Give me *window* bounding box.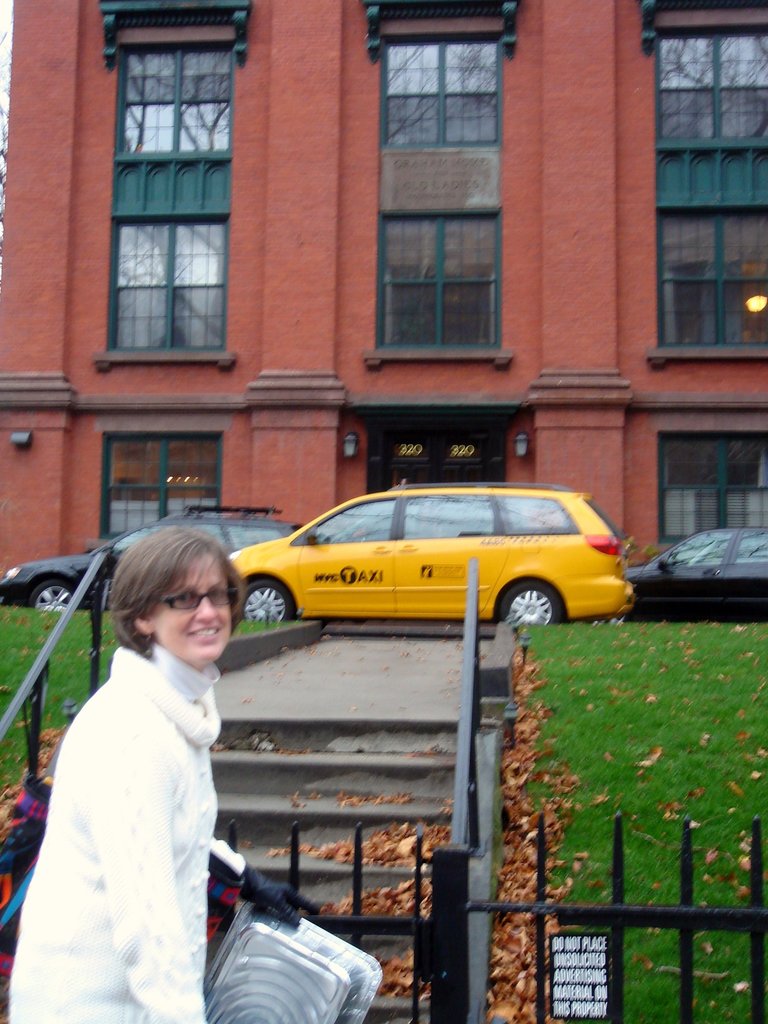
x1=653 y1=22 x2=767 y2=153.
